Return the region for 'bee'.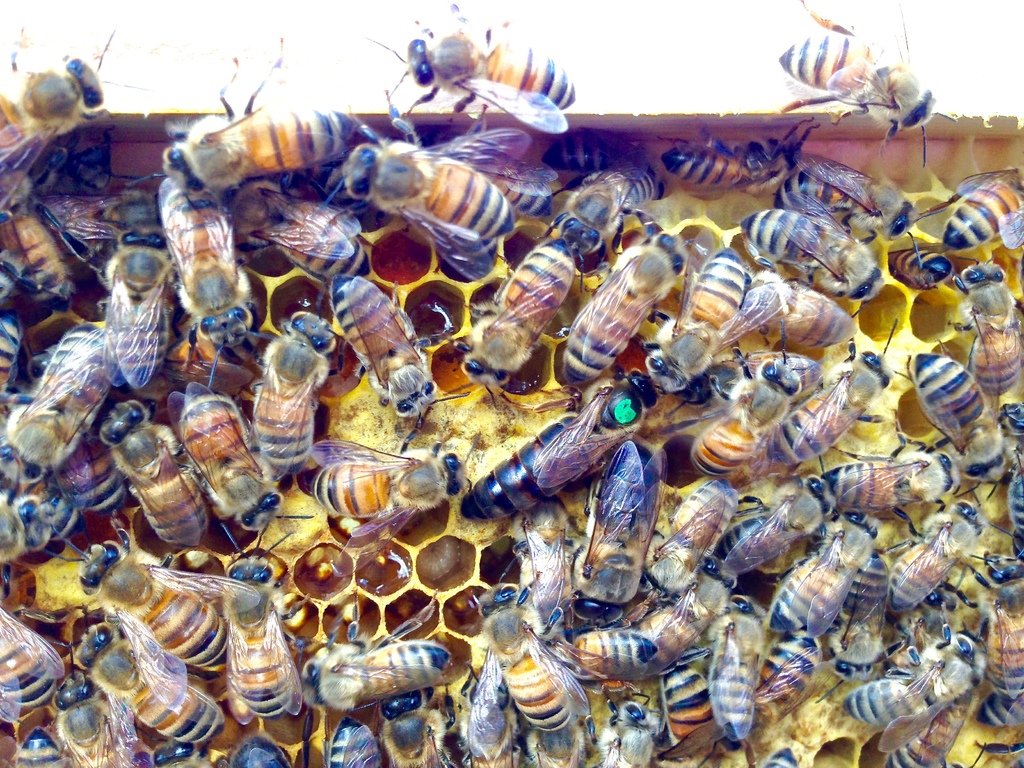
<box>528,390,654,487</box>.
